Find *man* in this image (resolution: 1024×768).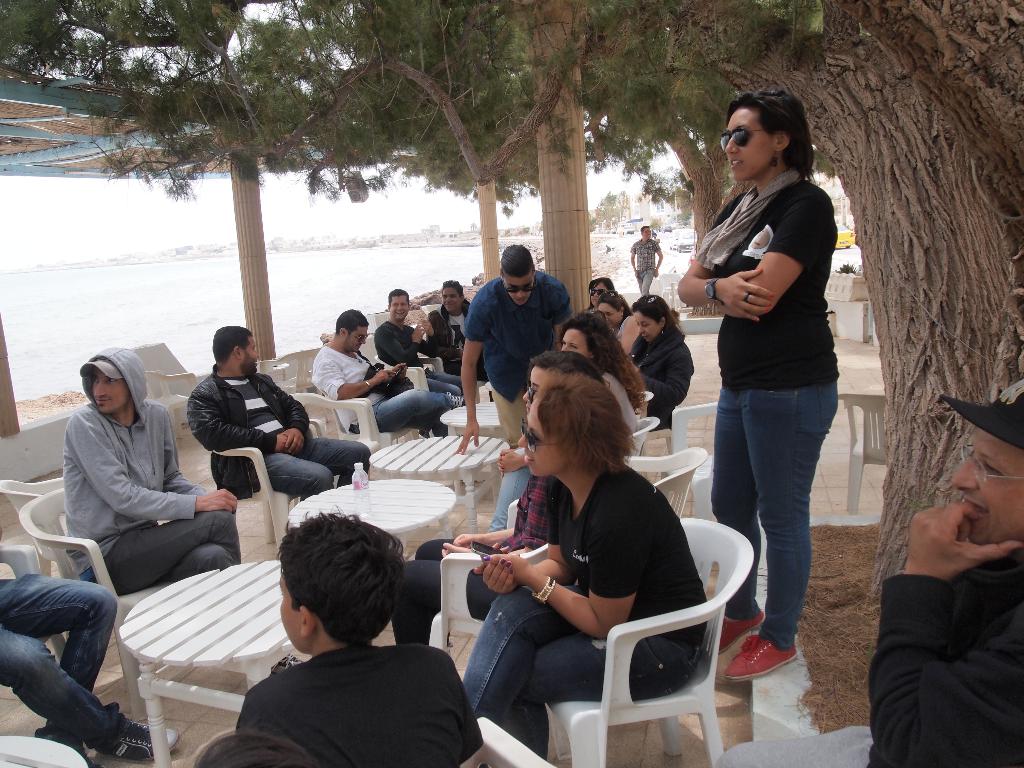
844 327 1023 767.
